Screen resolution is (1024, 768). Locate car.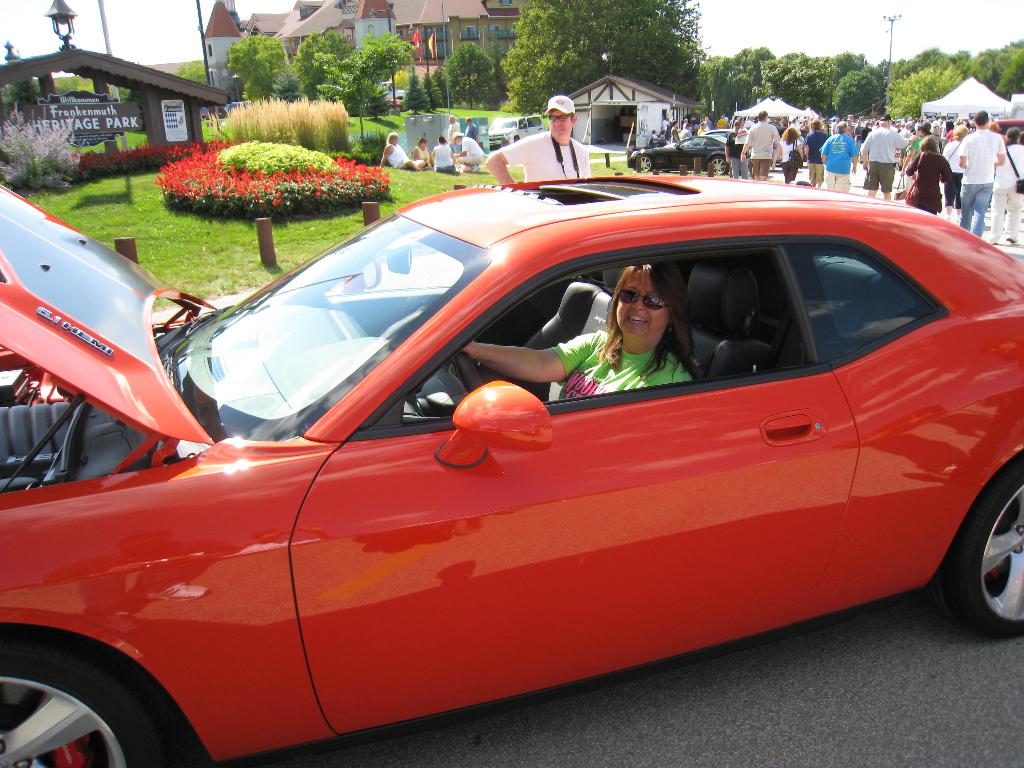
x1=664, y1=132, x2=778, y2=172.
